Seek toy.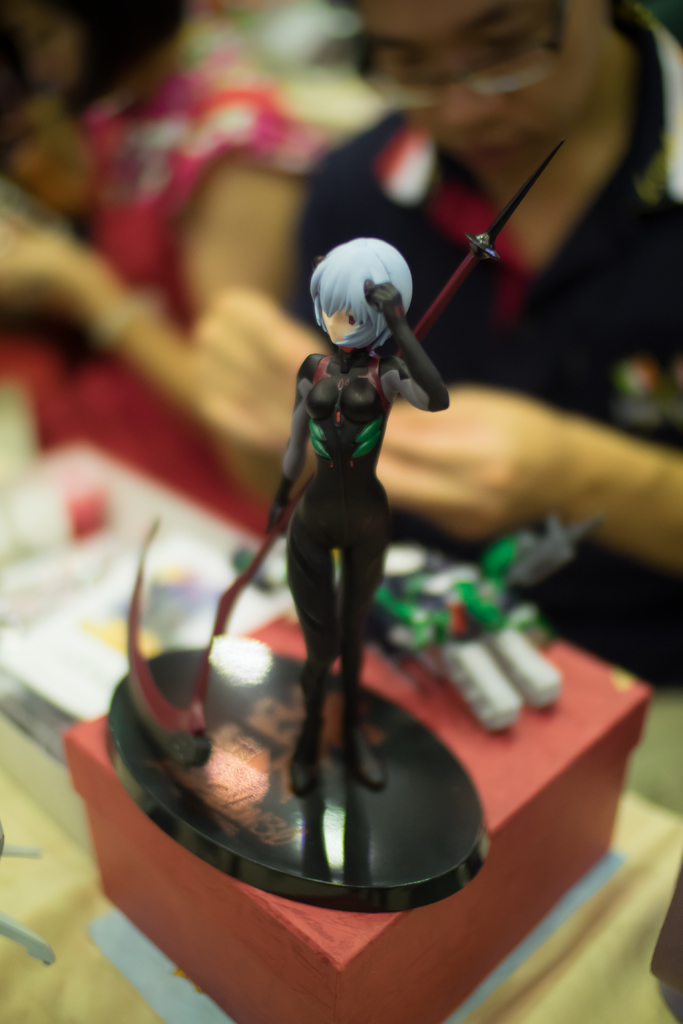
BBox(232, 508, 609, 734).
